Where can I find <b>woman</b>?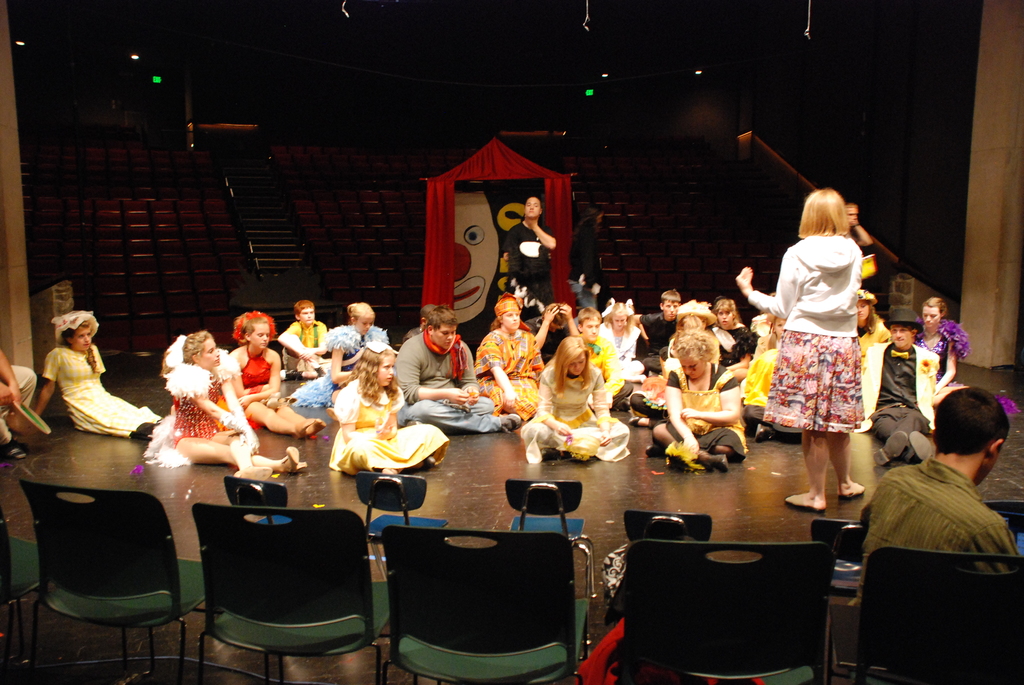
You can find it at box(753, 187, 893, 522).
